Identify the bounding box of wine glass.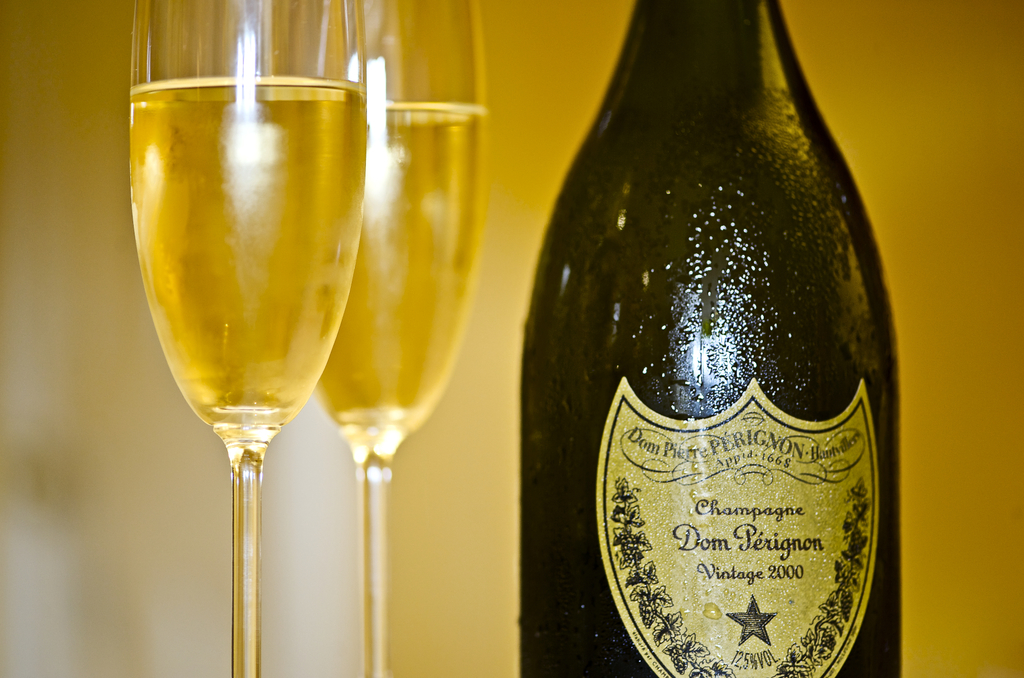
l=314, t=0, r=502, b=677.
